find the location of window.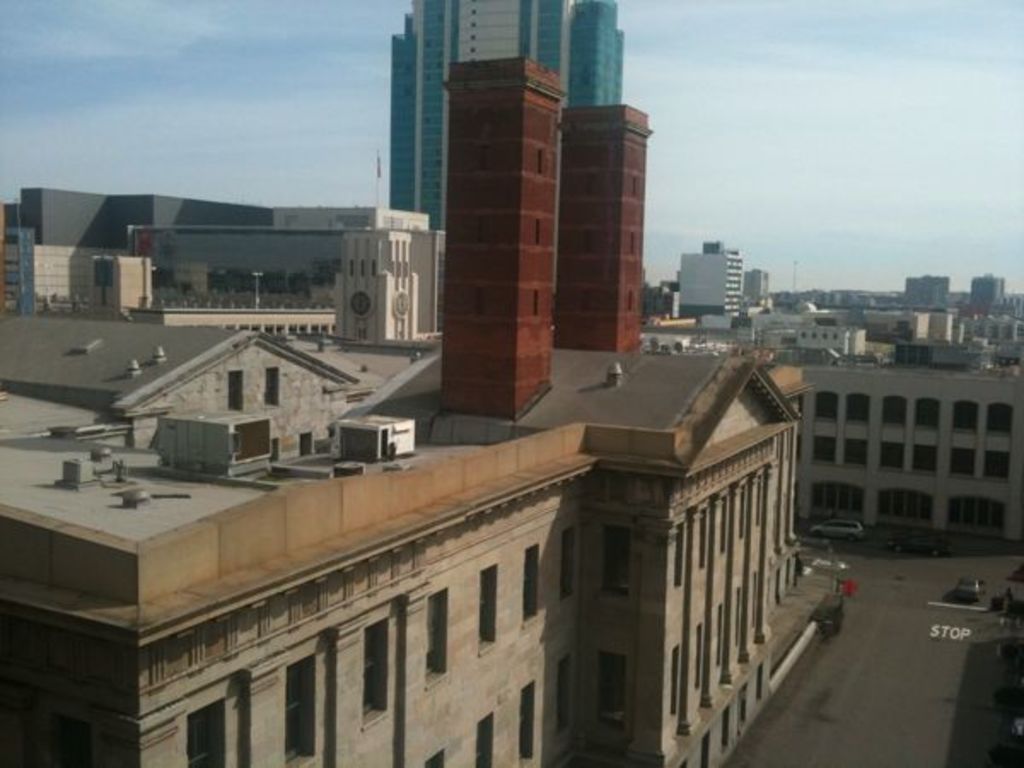
Location: <box>816,391,838,422</box>.
